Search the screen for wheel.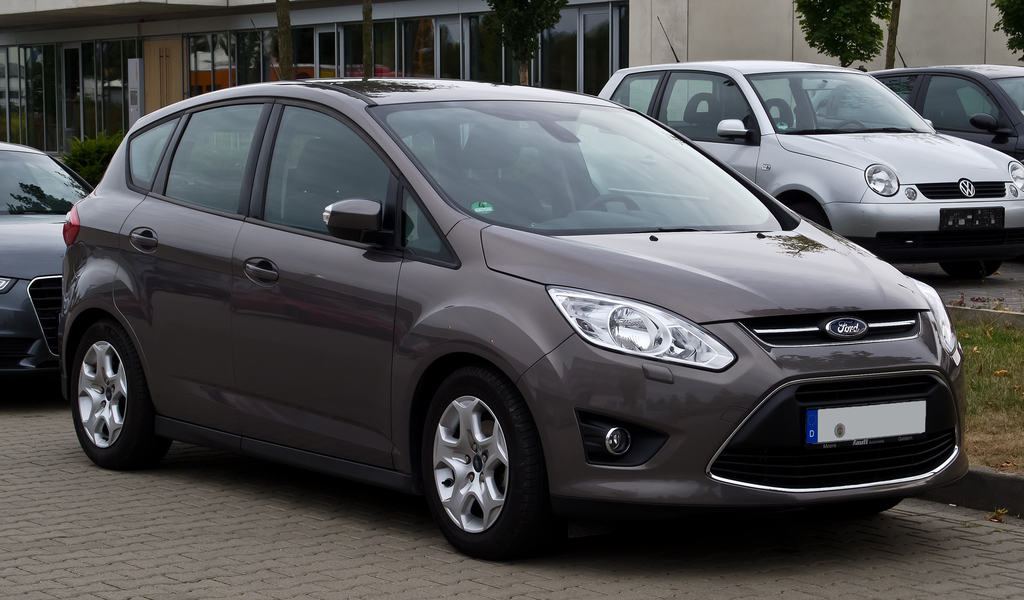
Found at select_region(419, 377, 534, 550).
